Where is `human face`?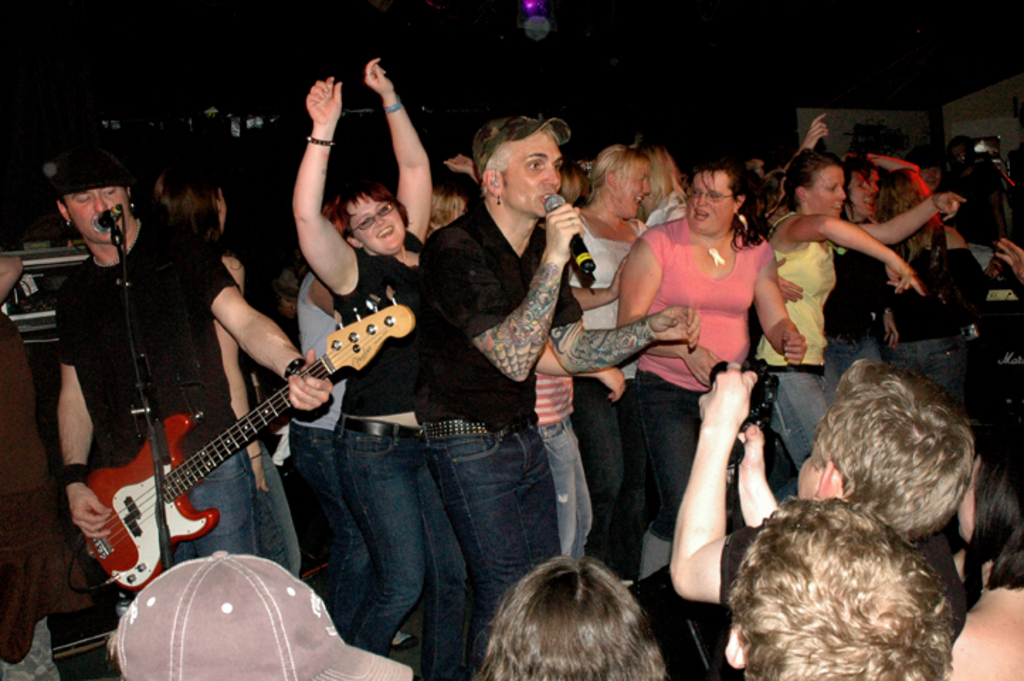
847/167/885/221.
